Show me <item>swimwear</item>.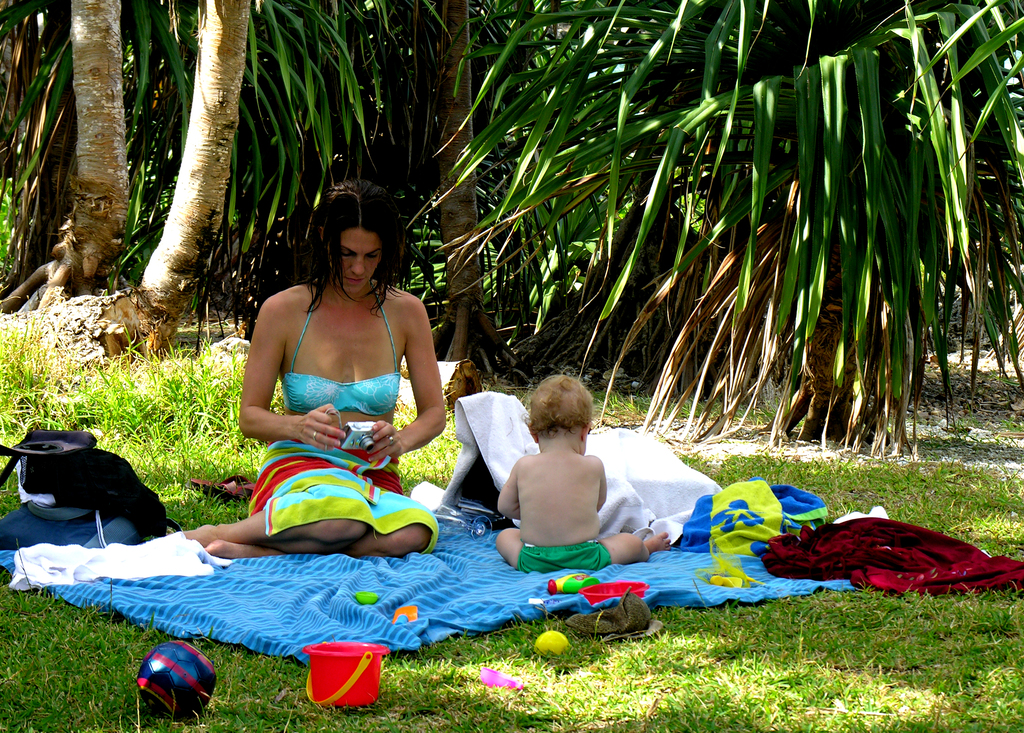
<item>swimwear</item> is here: crop(515, 542, 615, 576).
